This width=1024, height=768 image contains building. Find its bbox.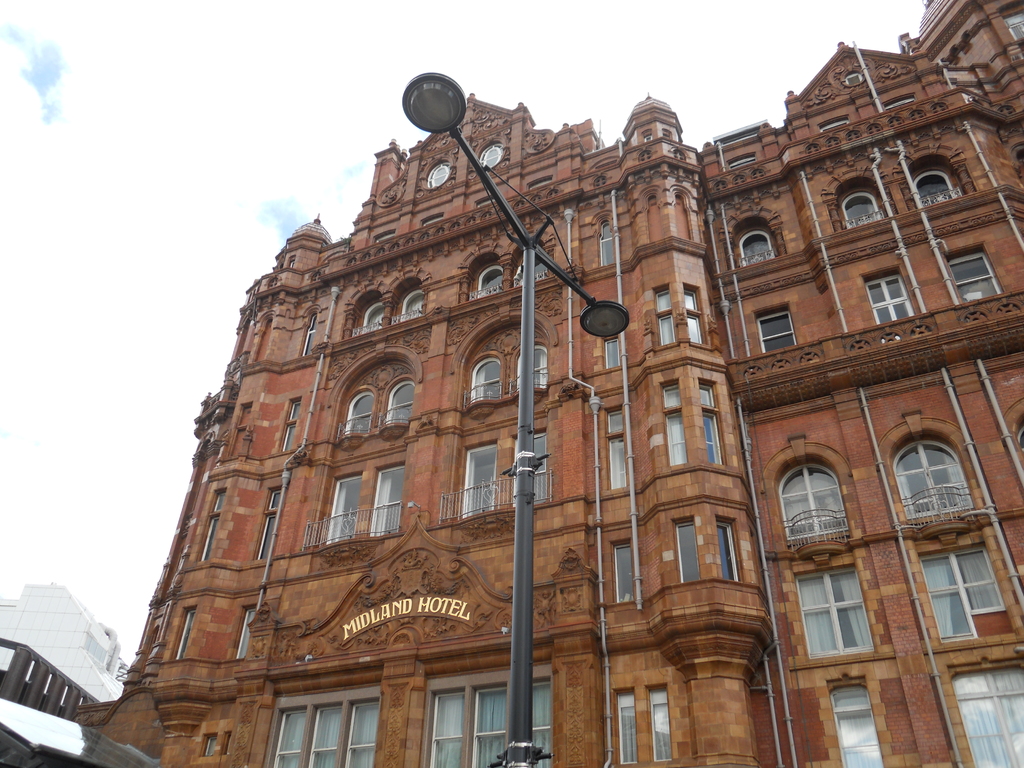
(80, 0, 1023, 767).
